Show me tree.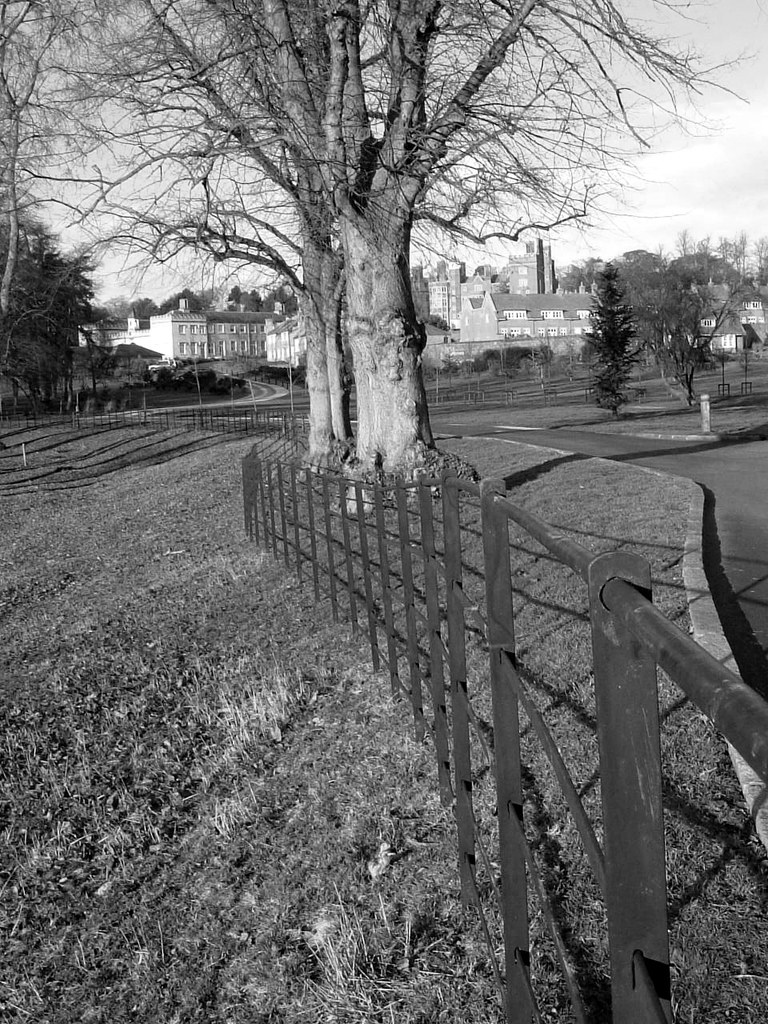
tree is here: <region>646, 279, 739, 400</region>.
